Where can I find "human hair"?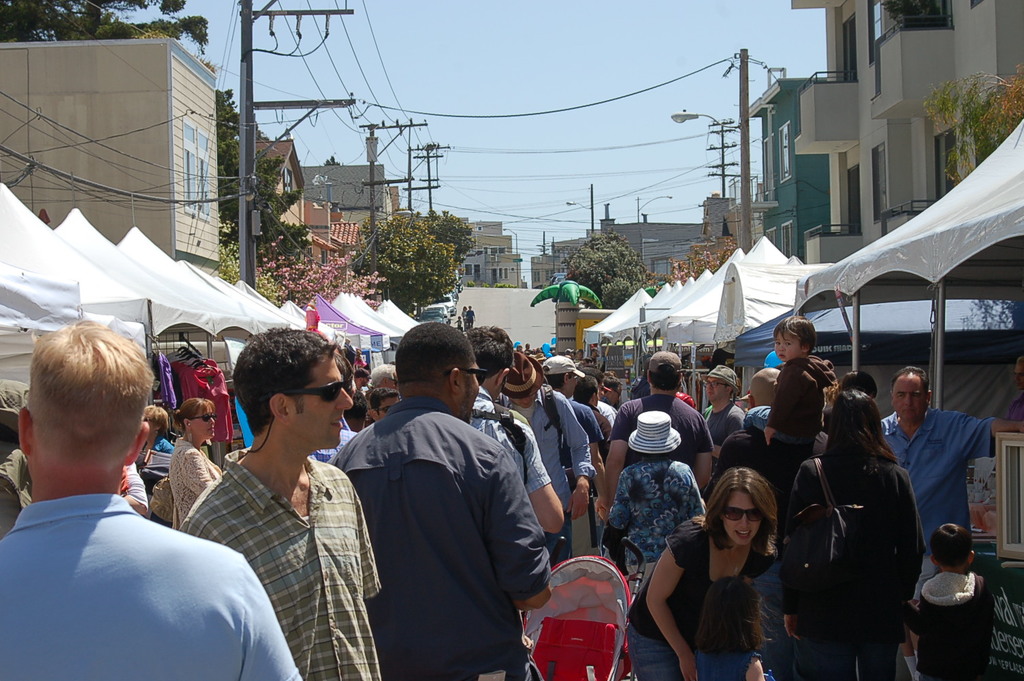
You can find it at 929/522/973/566.
